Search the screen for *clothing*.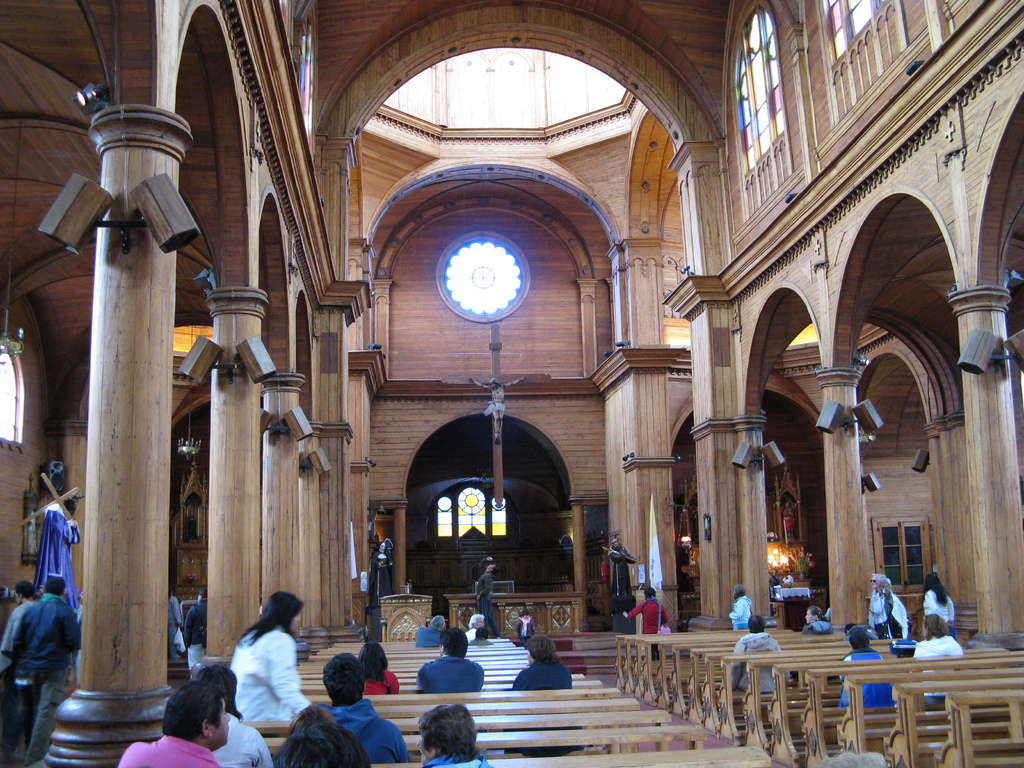
Found at {"x1": 739, "y1": 633, "x2": 775, "y2": 699}.
